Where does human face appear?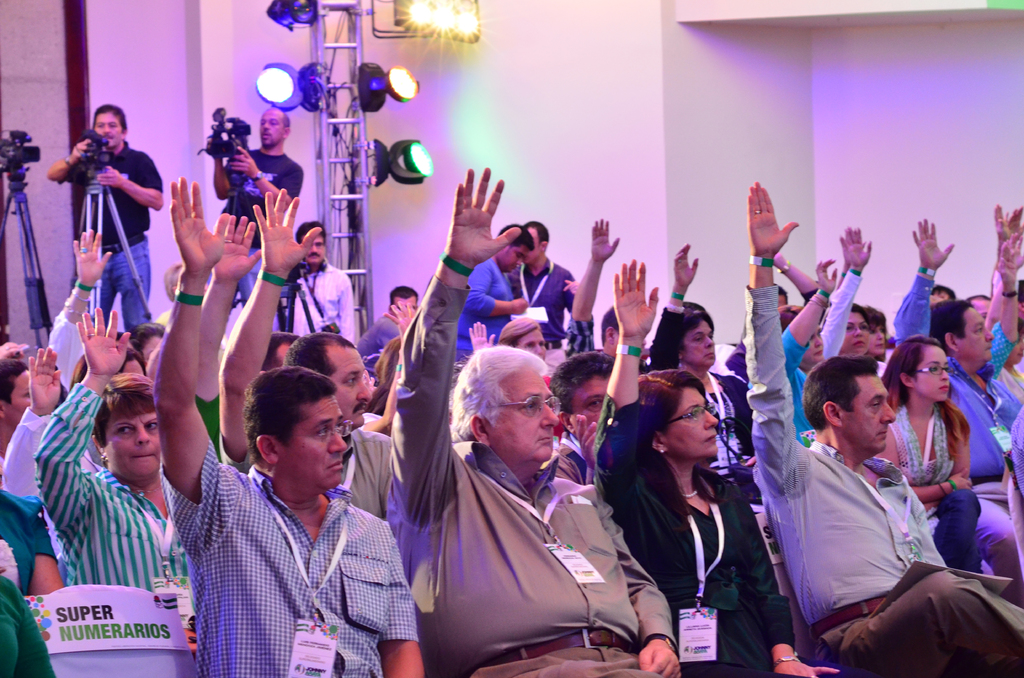
Appears at (left=686, top=321, right=714, bottom=373).
